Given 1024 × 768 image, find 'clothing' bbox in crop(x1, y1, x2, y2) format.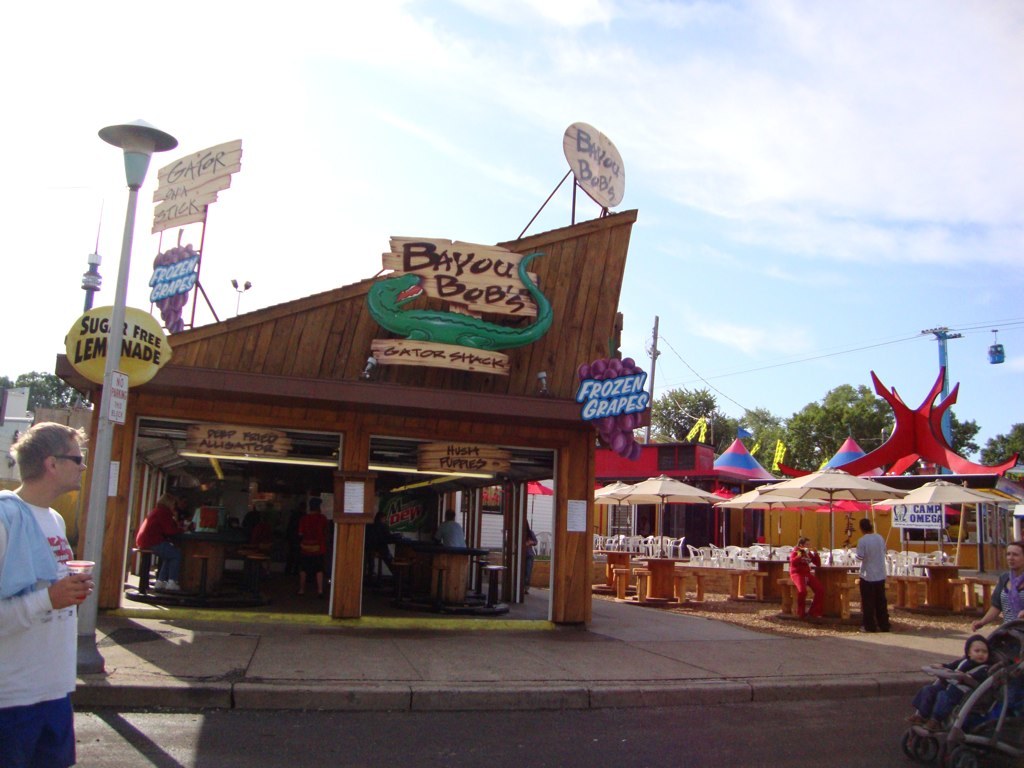
crop(294, 509, 330, 575).
